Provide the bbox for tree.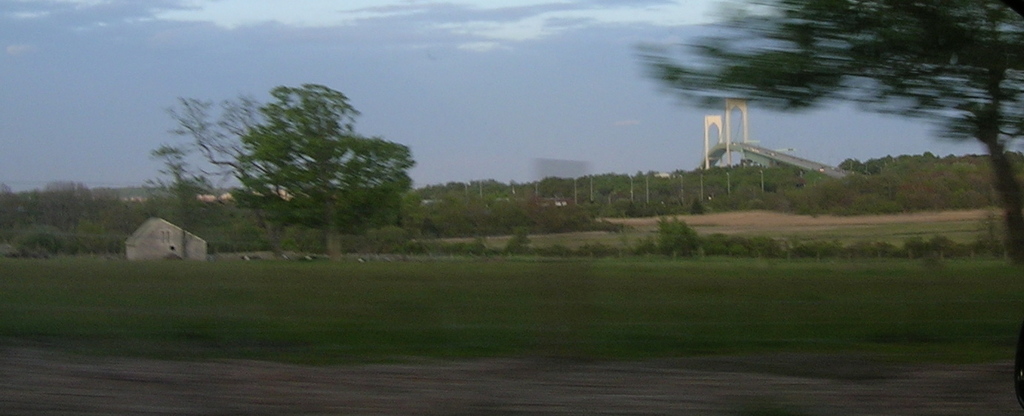
x1=166, y1=92, x2=307, y2=261.
